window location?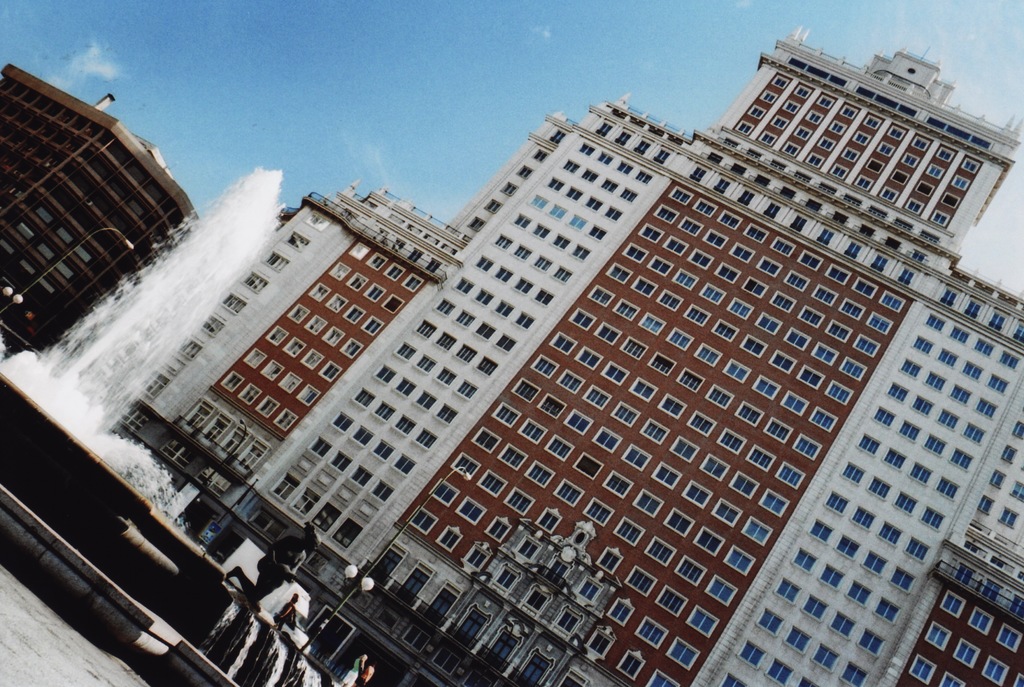
{"x1": 905, "y1": 199, "x2": 924, "y2": 211}
